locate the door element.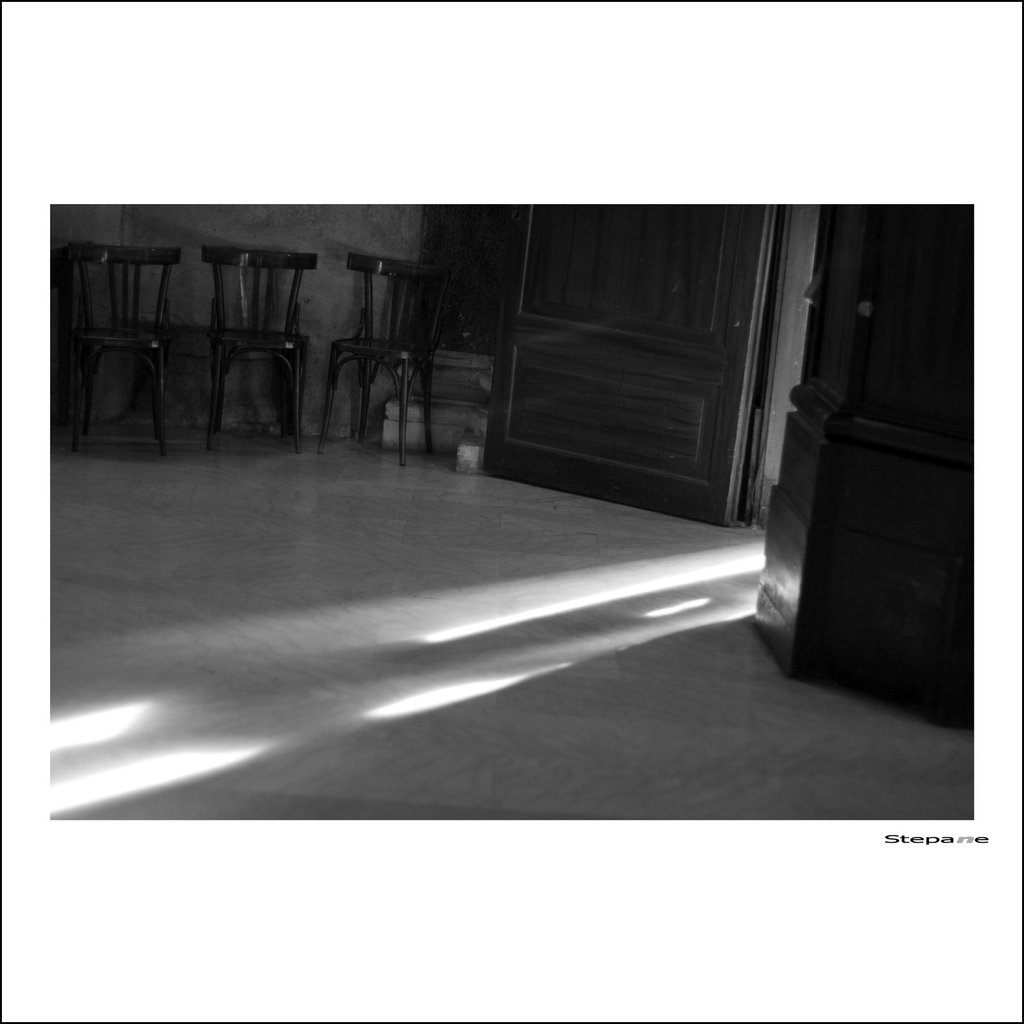
Element bbox: (484, 195, 893, 695).
